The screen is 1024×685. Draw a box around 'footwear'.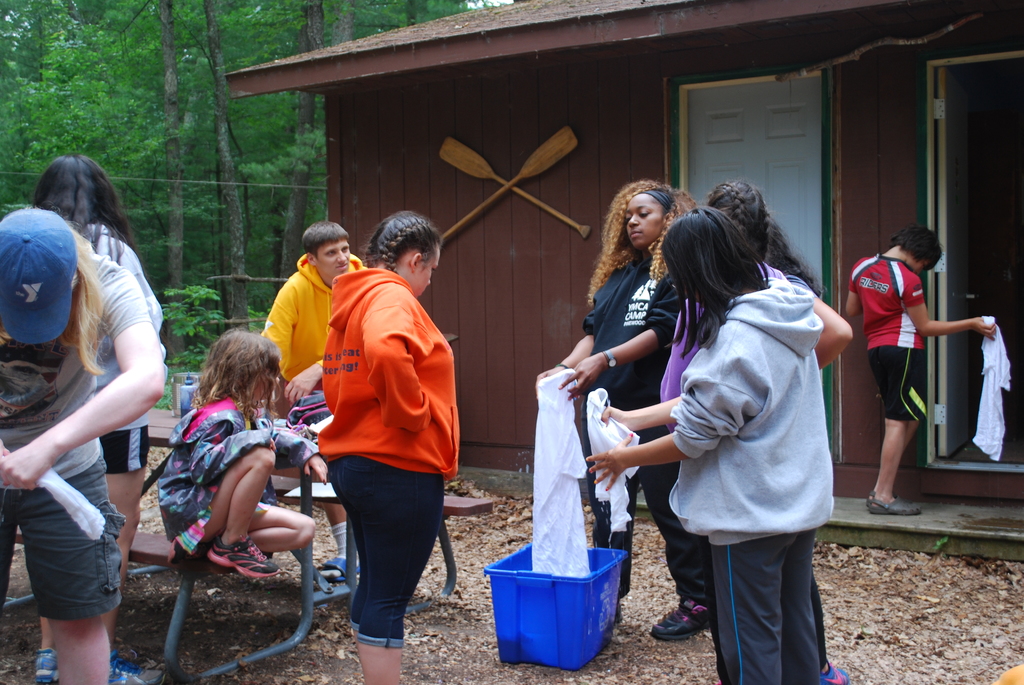
bbox=[211, 541, 283, 579].
